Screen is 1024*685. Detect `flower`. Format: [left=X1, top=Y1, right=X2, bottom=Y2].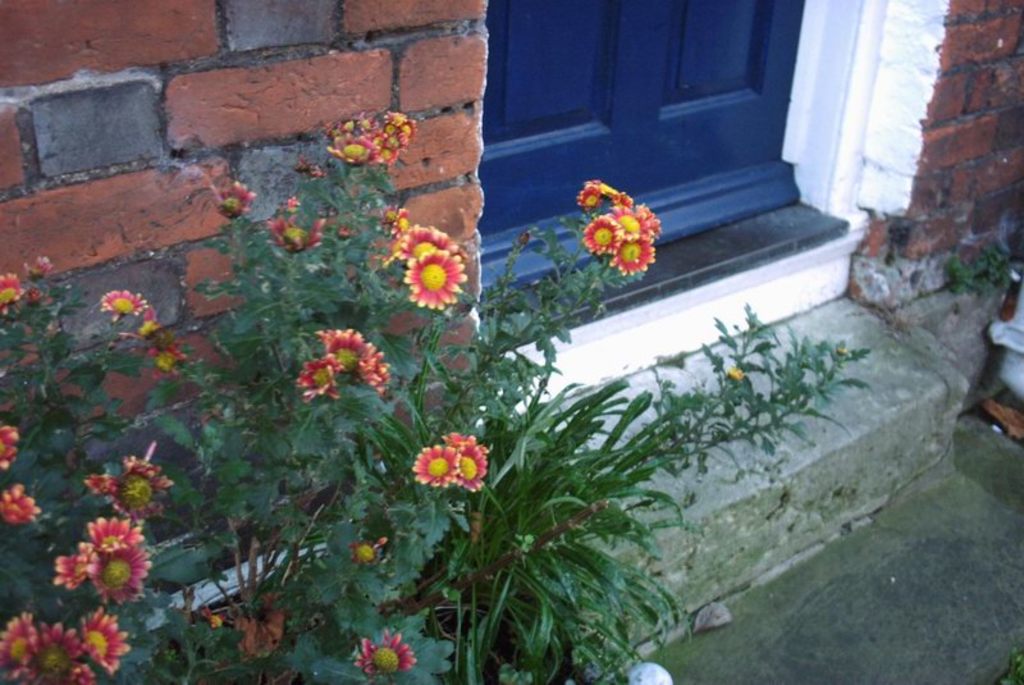
[left=0, top=270, right=27, bottom=314].
